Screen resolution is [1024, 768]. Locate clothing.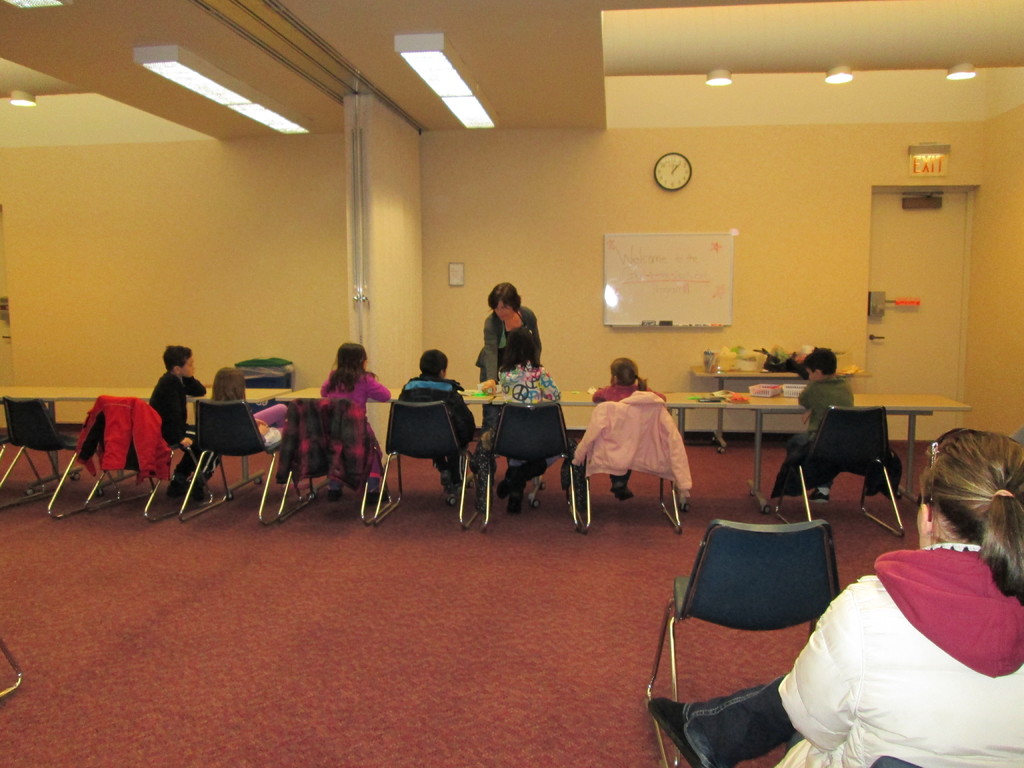
<box>493,371,559,409</box>.
